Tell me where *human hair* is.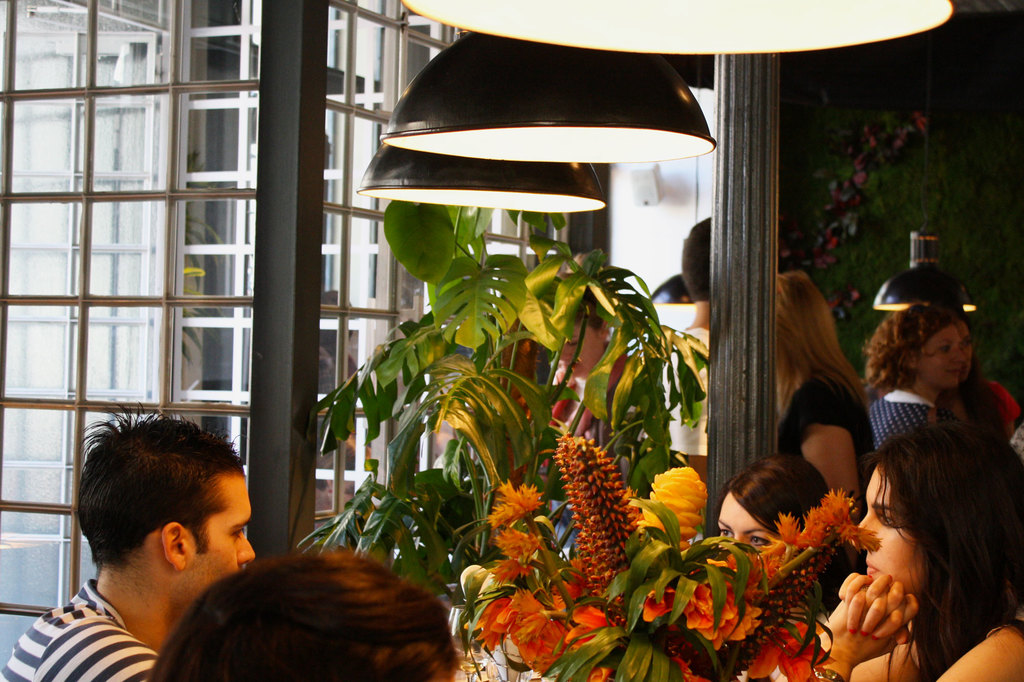
*human hair* is at crop(681, 214, 712, 299).
